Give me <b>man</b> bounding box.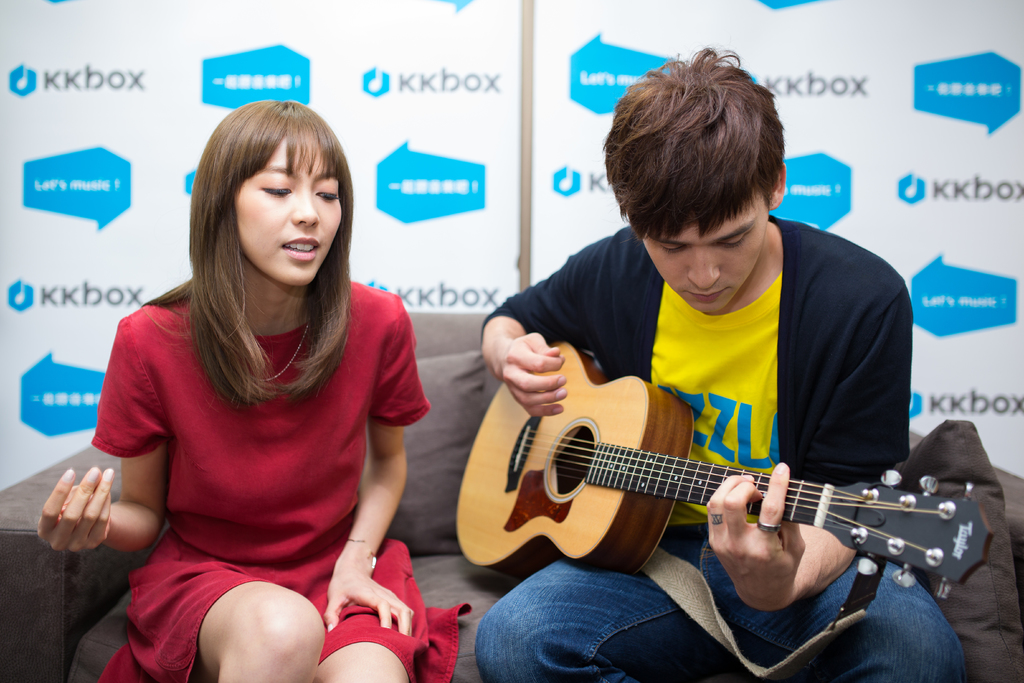
bbox=(409, 78, 990, 658).
